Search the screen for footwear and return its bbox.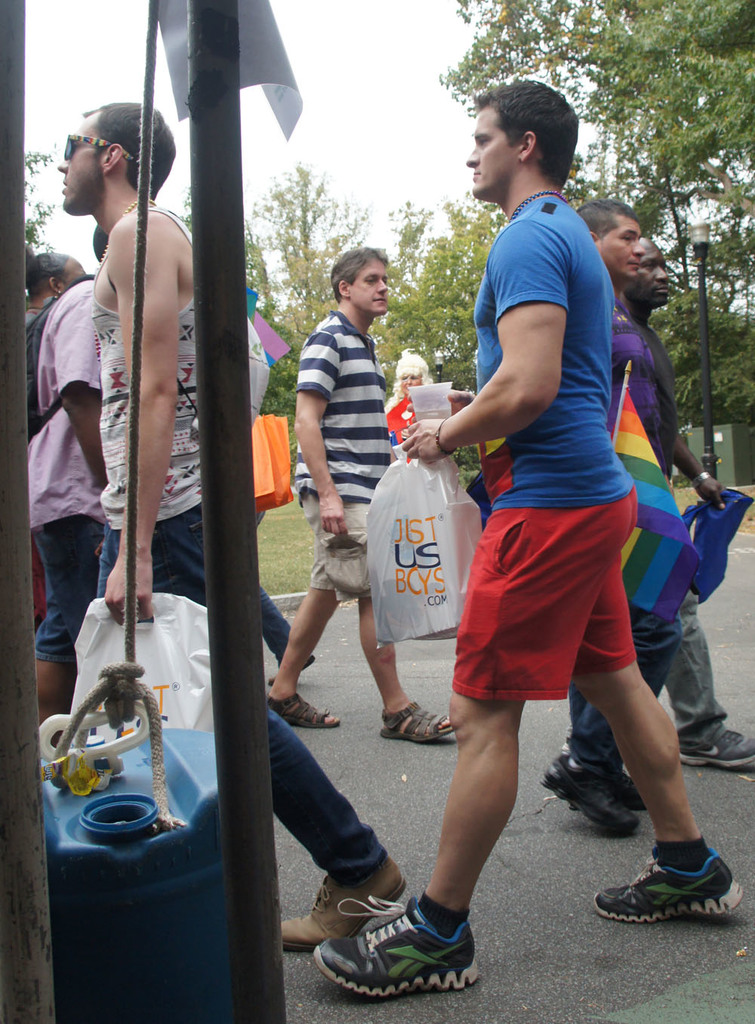
Found: locate(267, 655, 318, 681).
